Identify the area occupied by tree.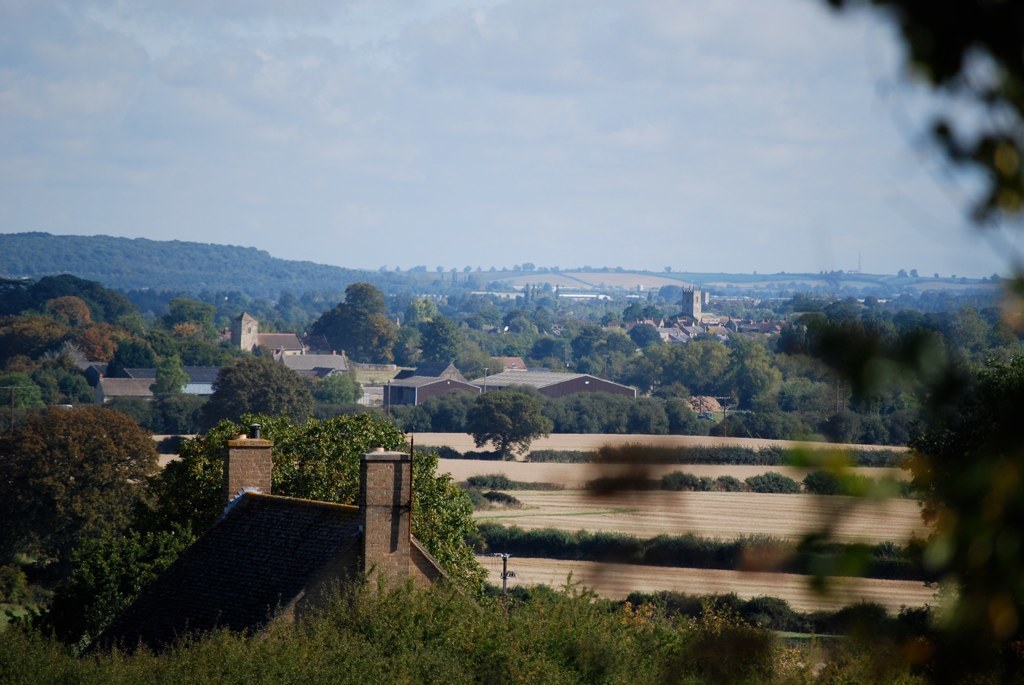
Area: region(0, 406, 153, 577).
